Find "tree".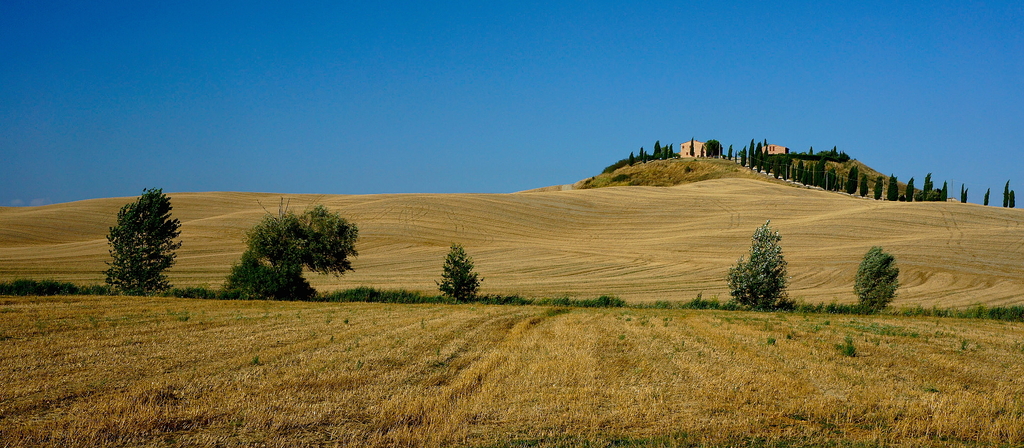
x1=670, y1=141, x2=674, y2=157.
